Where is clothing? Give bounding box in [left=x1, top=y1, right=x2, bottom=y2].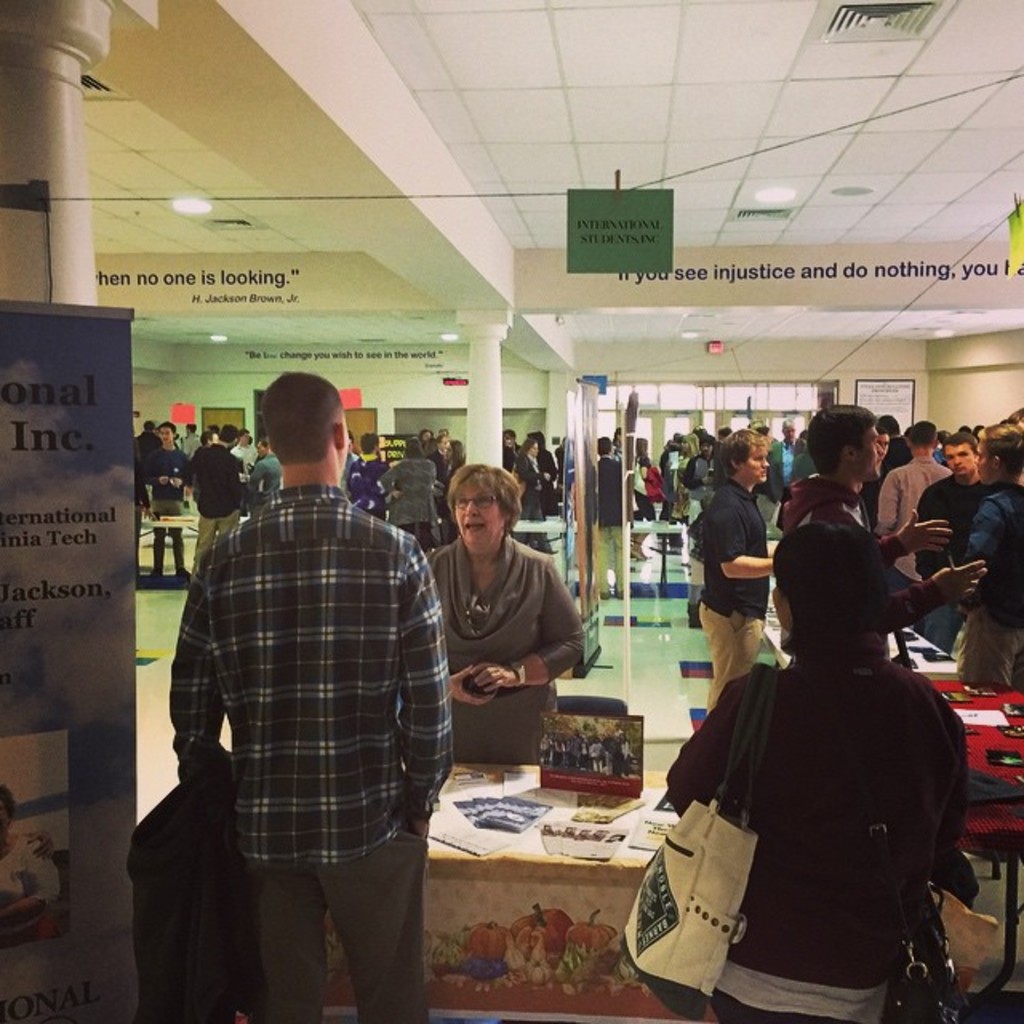
[left=168, top=486, right=456, bottom=1021].
